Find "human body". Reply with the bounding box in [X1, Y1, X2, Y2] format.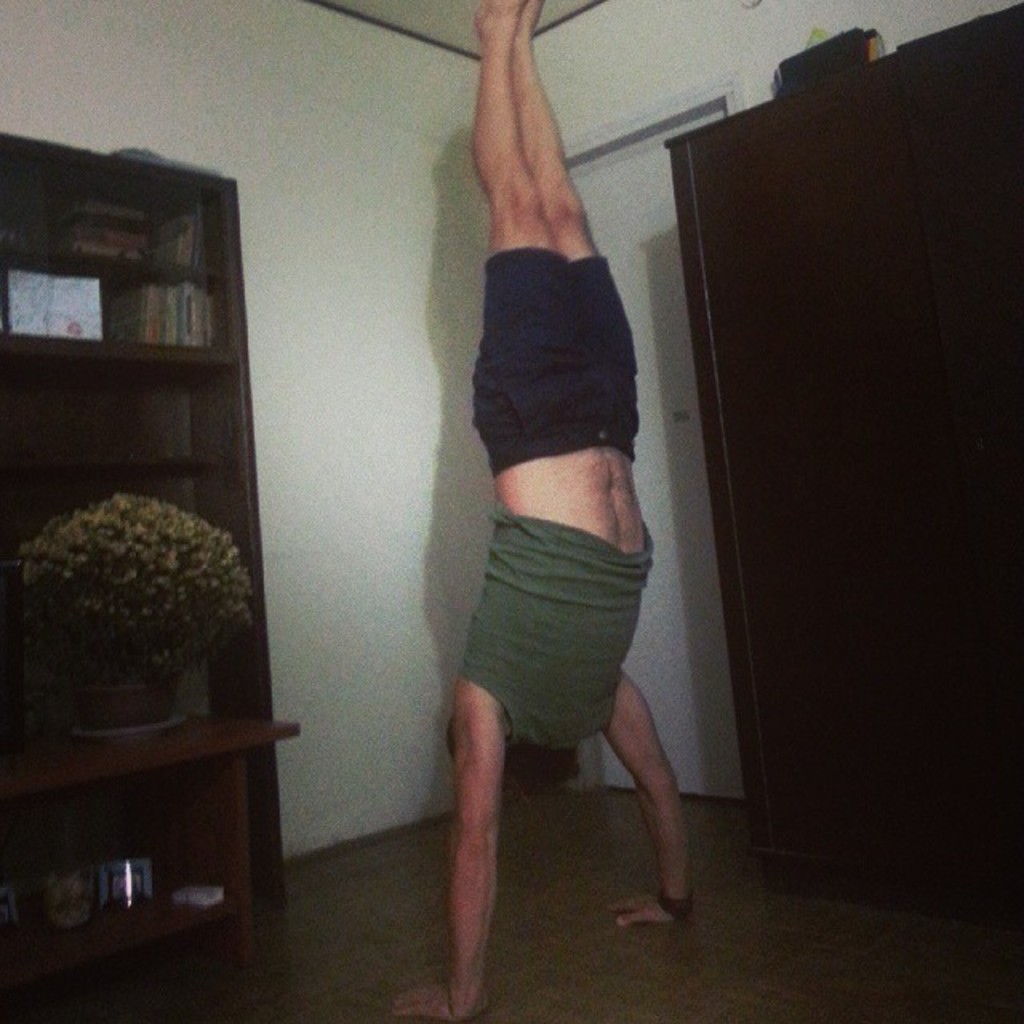
[413, 48, 680, 995].
